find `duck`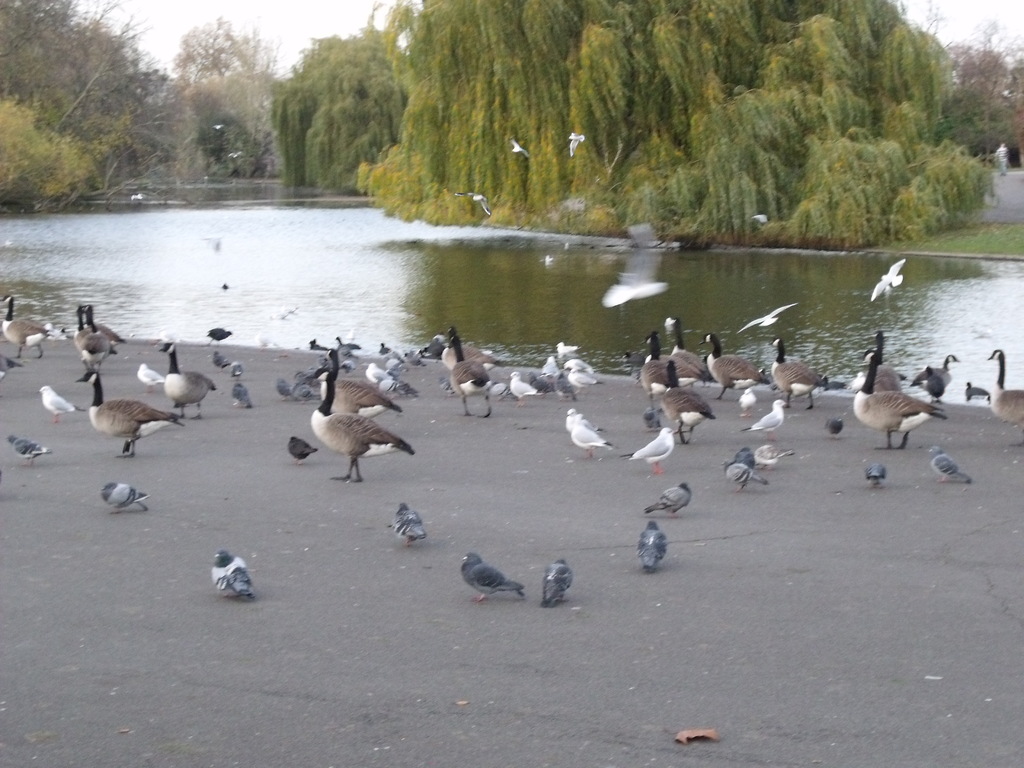
161, 337, 223, 421
